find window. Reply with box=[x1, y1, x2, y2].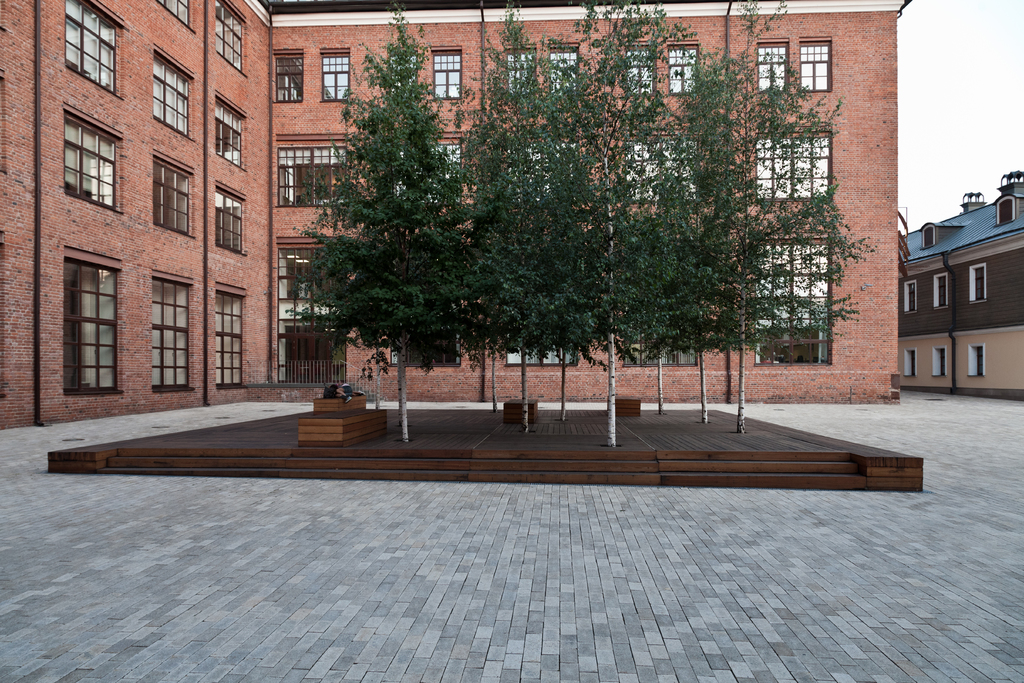
box=[993, 193, 1019, 227].
